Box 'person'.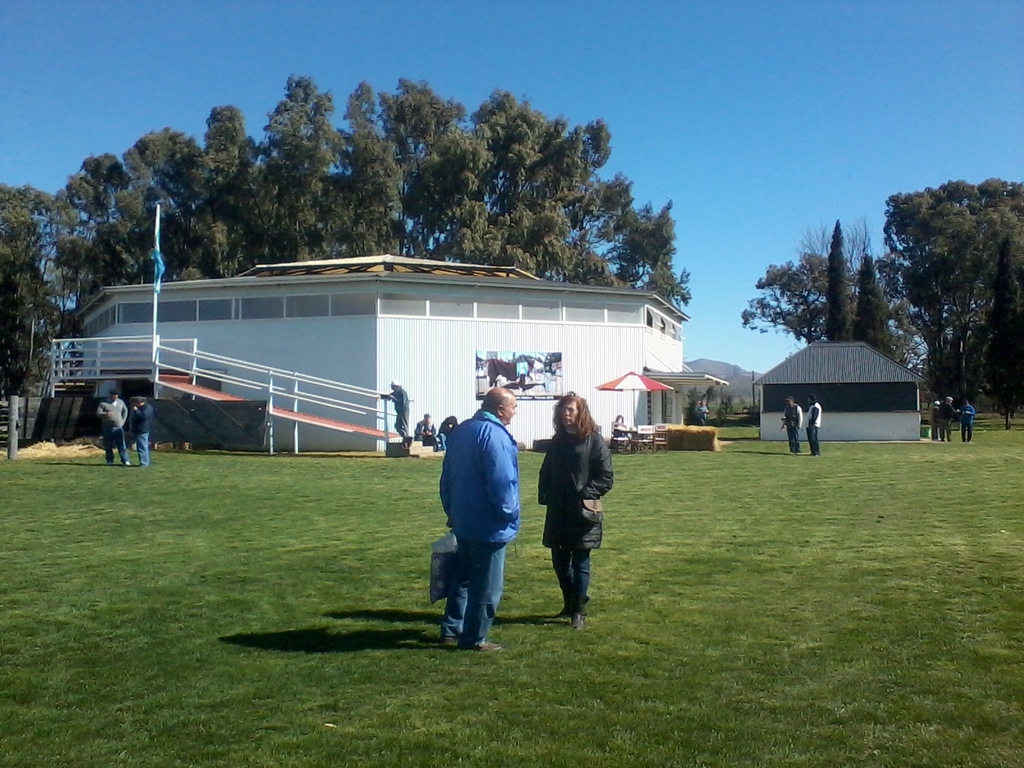
435,415,460,452.
